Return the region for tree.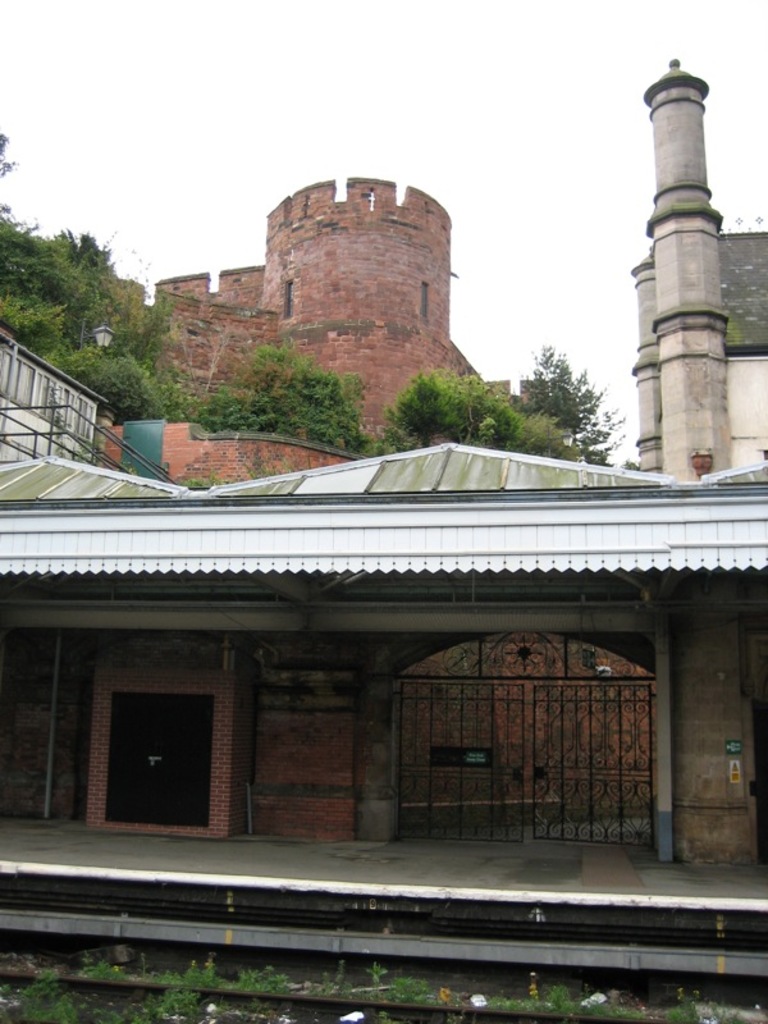
<region>507, 339, 641, 475</region>.
